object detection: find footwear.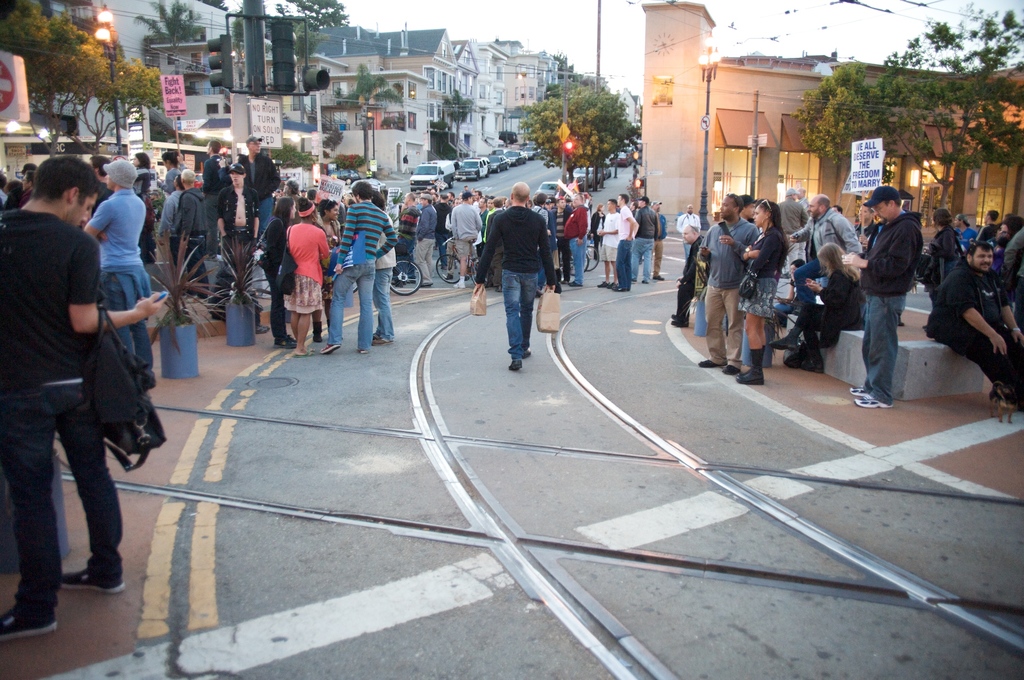
x1=454 y1=280 x2=467 y2=289.
